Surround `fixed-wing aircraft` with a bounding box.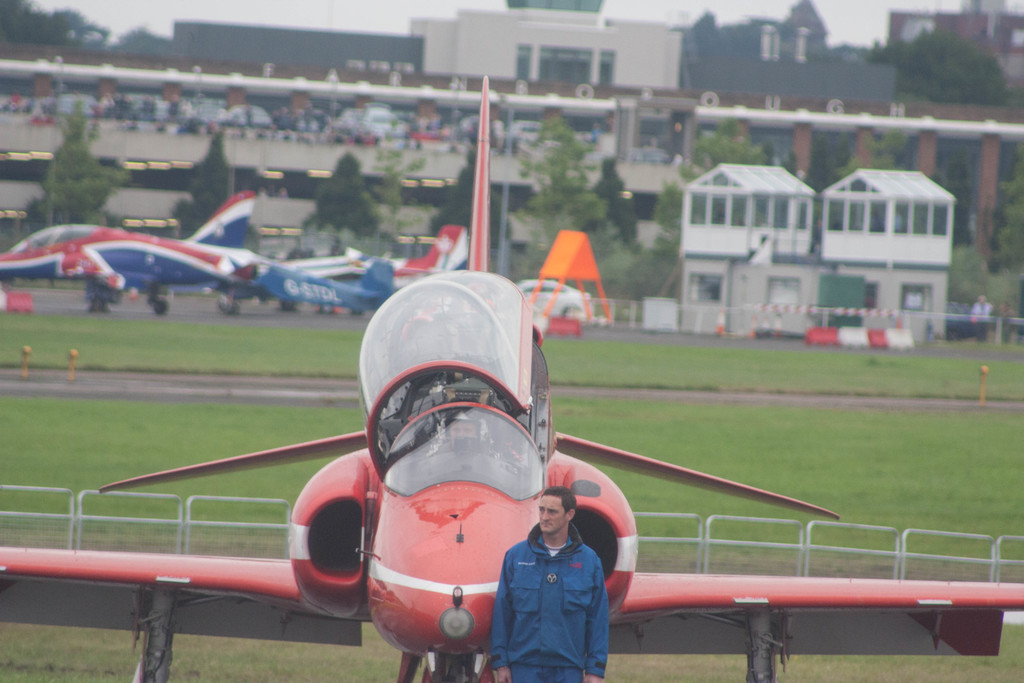
{"x1": 312, "y1": 225, "x2": 472, "y2": 293}.
